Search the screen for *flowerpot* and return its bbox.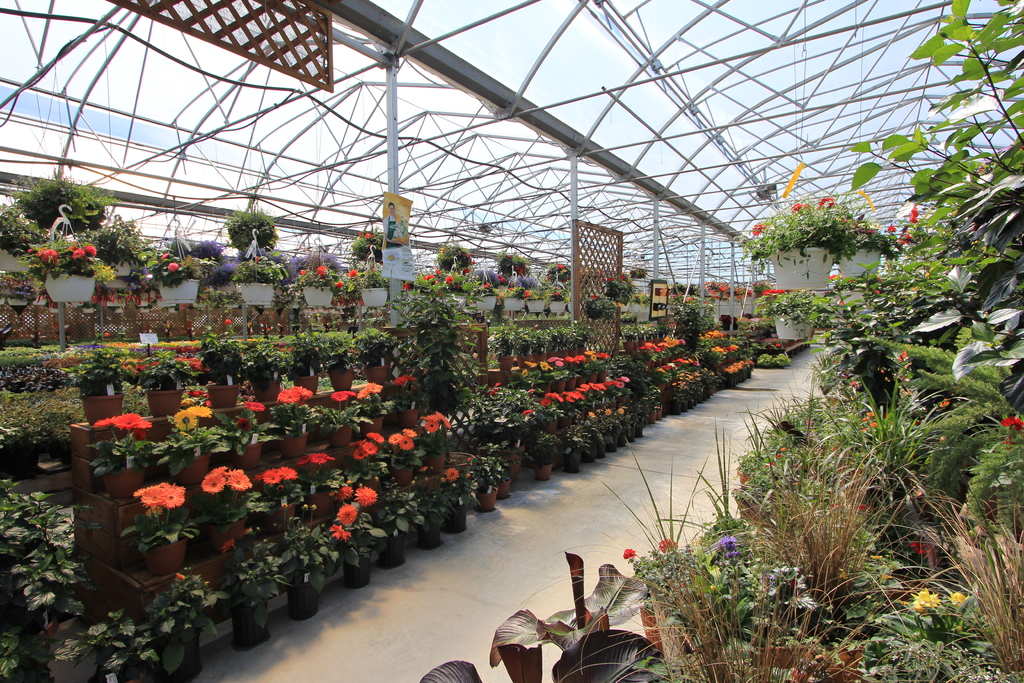
Found: (834,249,884,279).
